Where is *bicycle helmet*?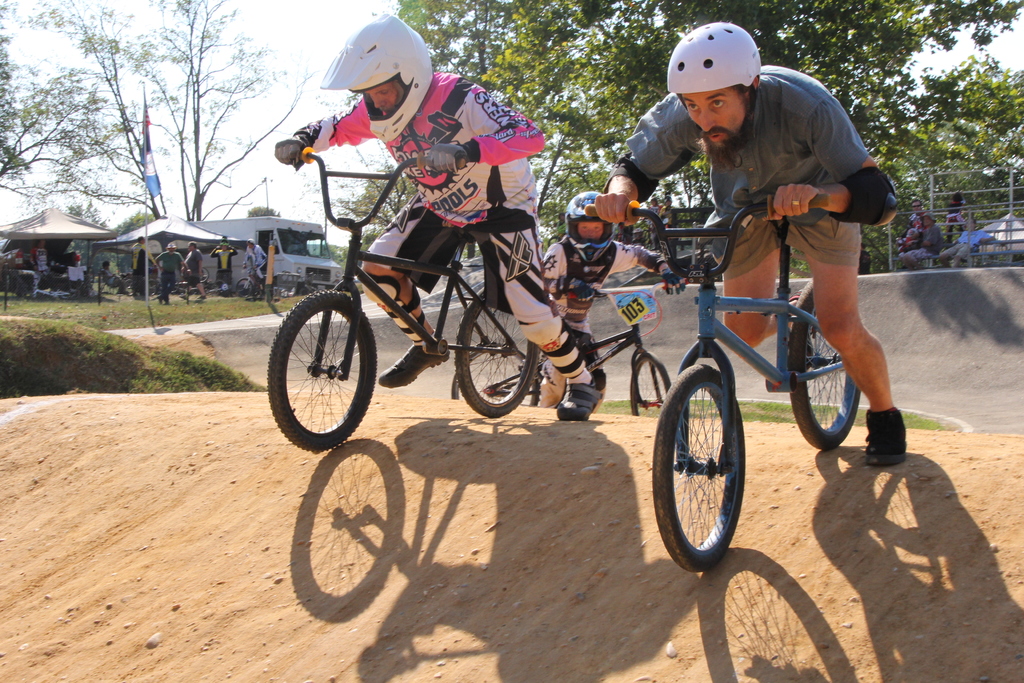
select_region(317, 15, 434, 145).
